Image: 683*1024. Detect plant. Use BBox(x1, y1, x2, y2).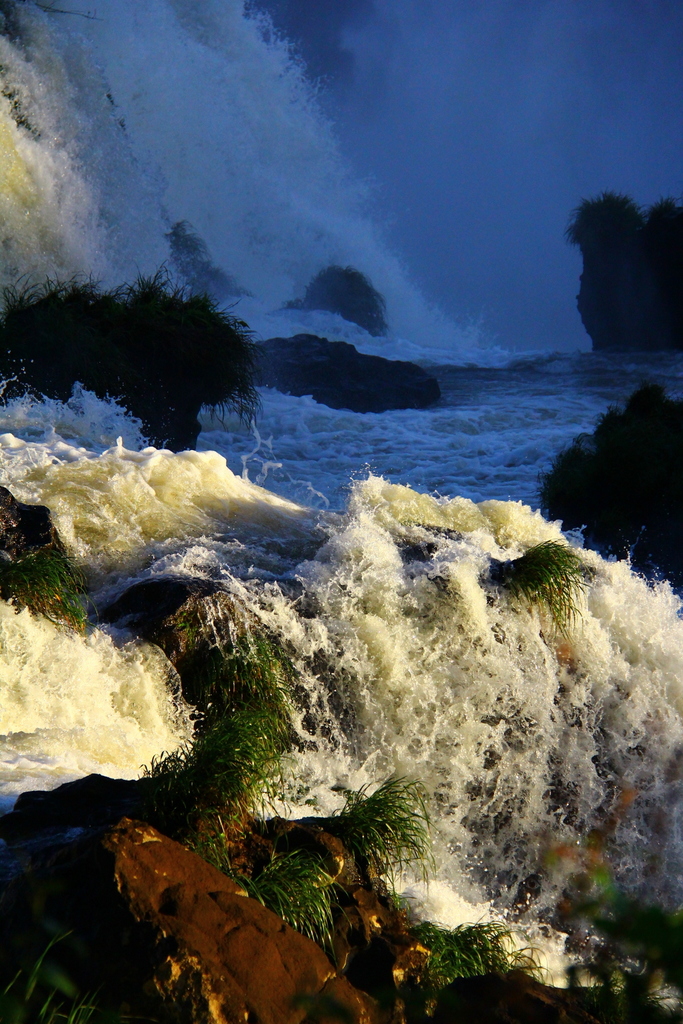
BBox(490, 533, 599, 645).
